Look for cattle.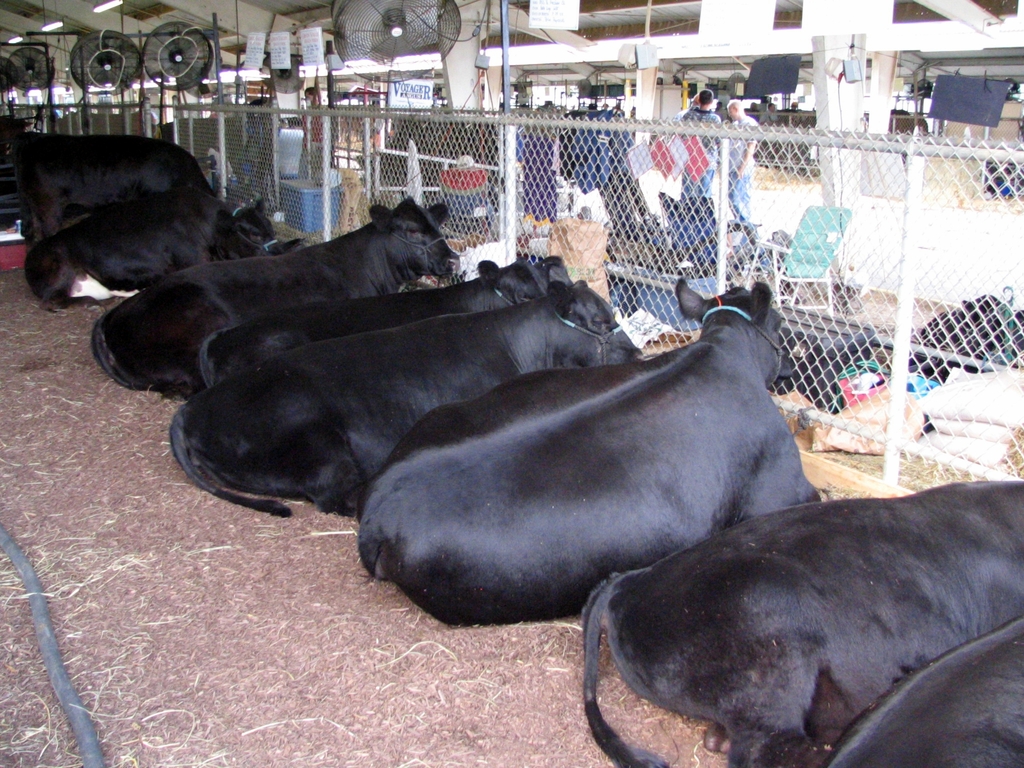
Found: {"left": 579, "top": 477, "right": 1023, "bottom": 767}.
